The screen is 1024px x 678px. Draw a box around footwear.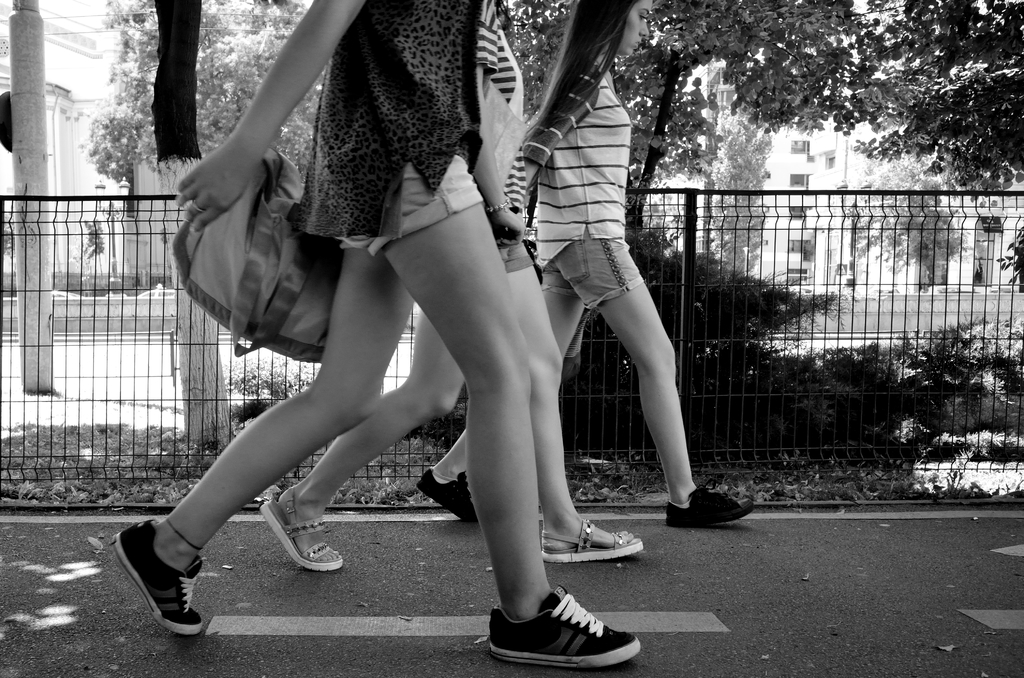
left=252, top=492, right=344, bottom=569.
